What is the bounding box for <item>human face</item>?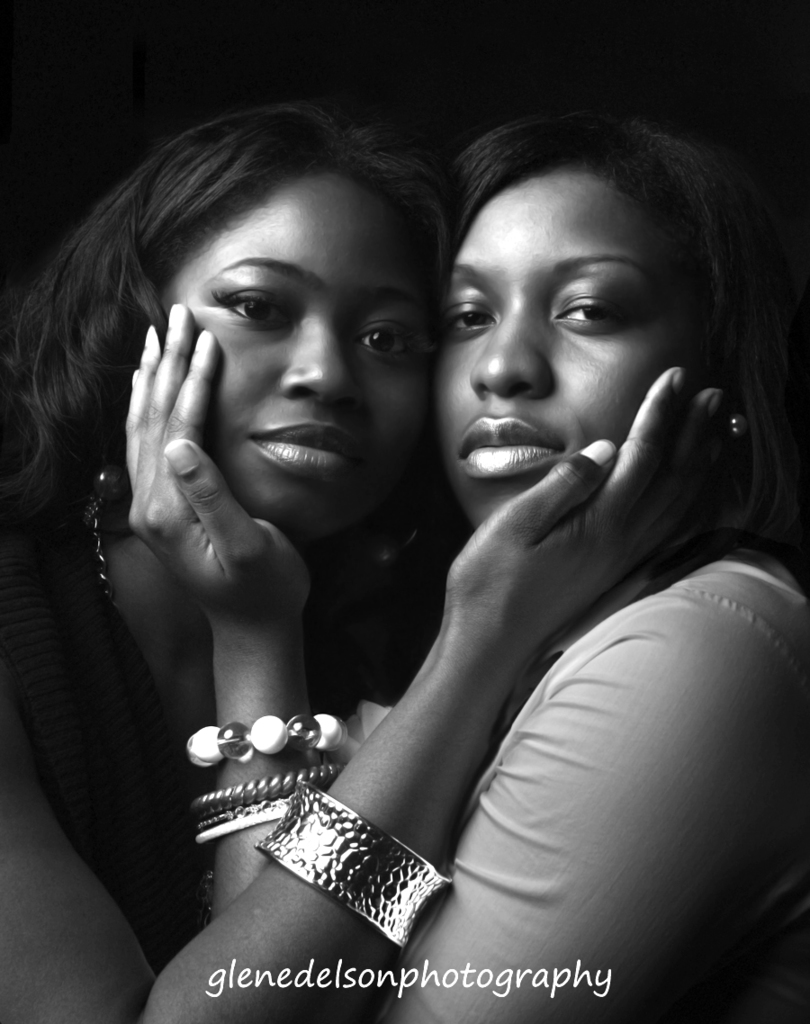
[x1=161, y1=158, x2=440, y2=561].
